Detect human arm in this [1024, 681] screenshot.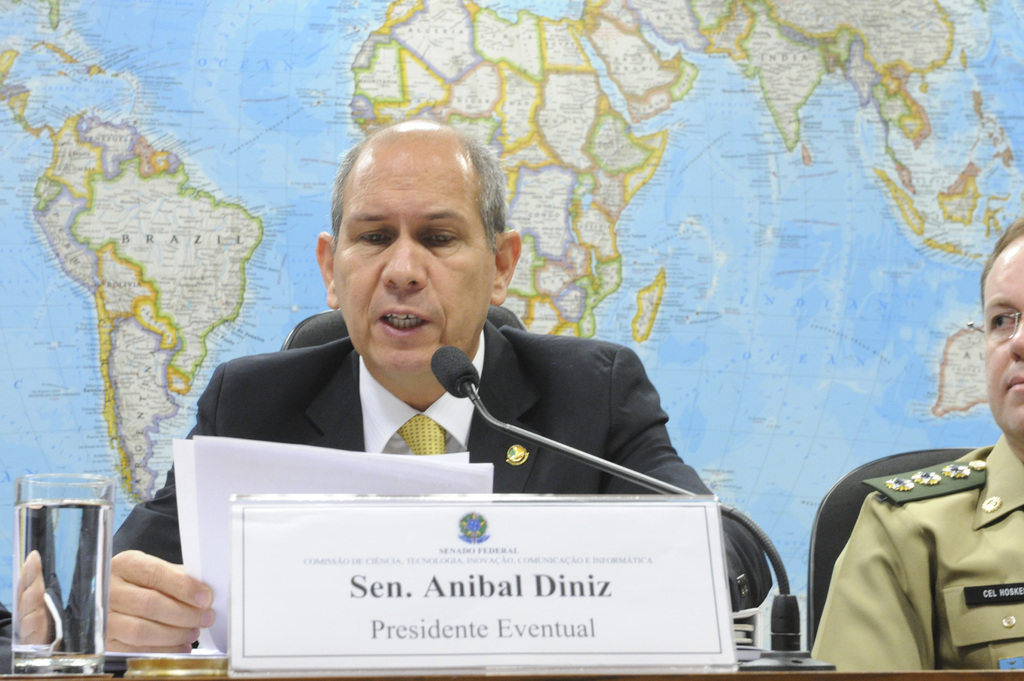
Detection: bbox=[811, 470, 948, 675].
